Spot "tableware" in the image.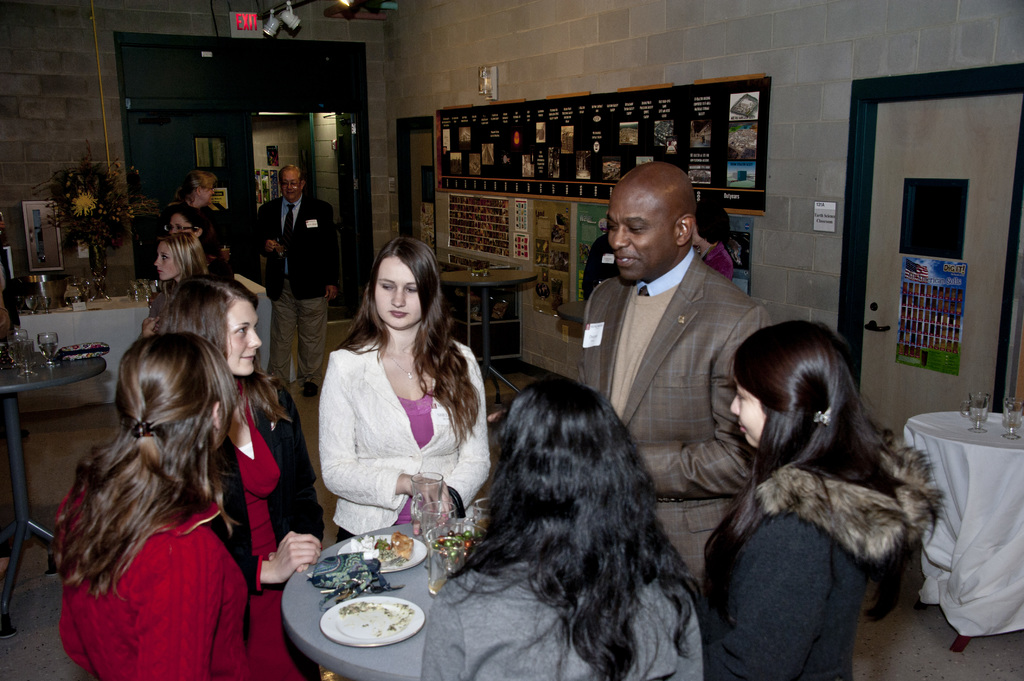
"tableware" found at <region>38, 332, 58, 367</region>.
